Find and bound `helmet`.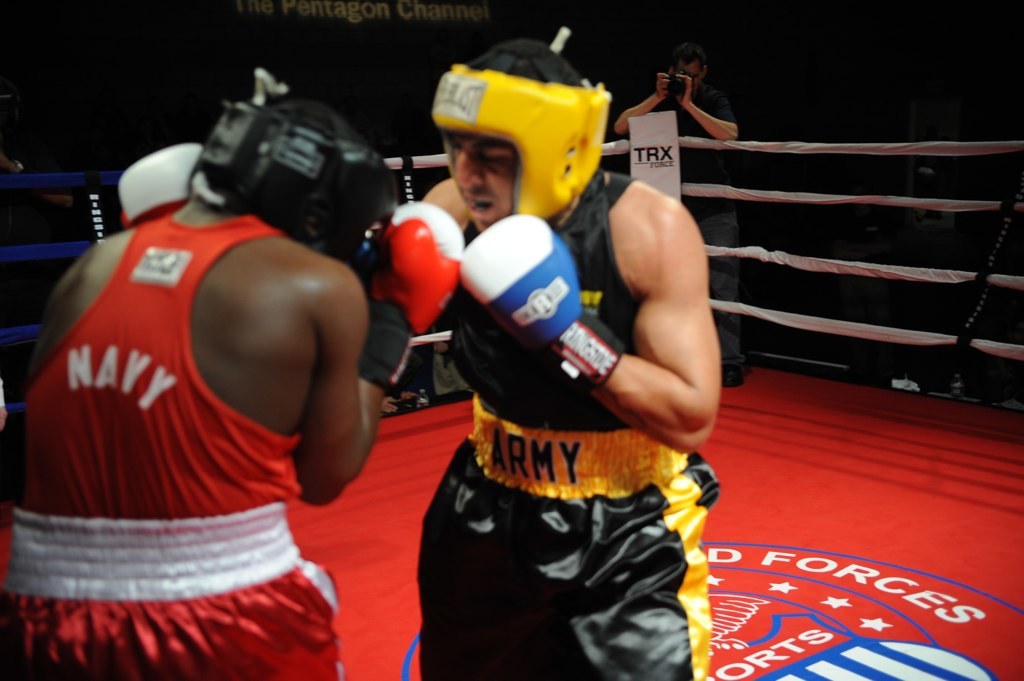
Bound: 428, 36, 618, 236.
